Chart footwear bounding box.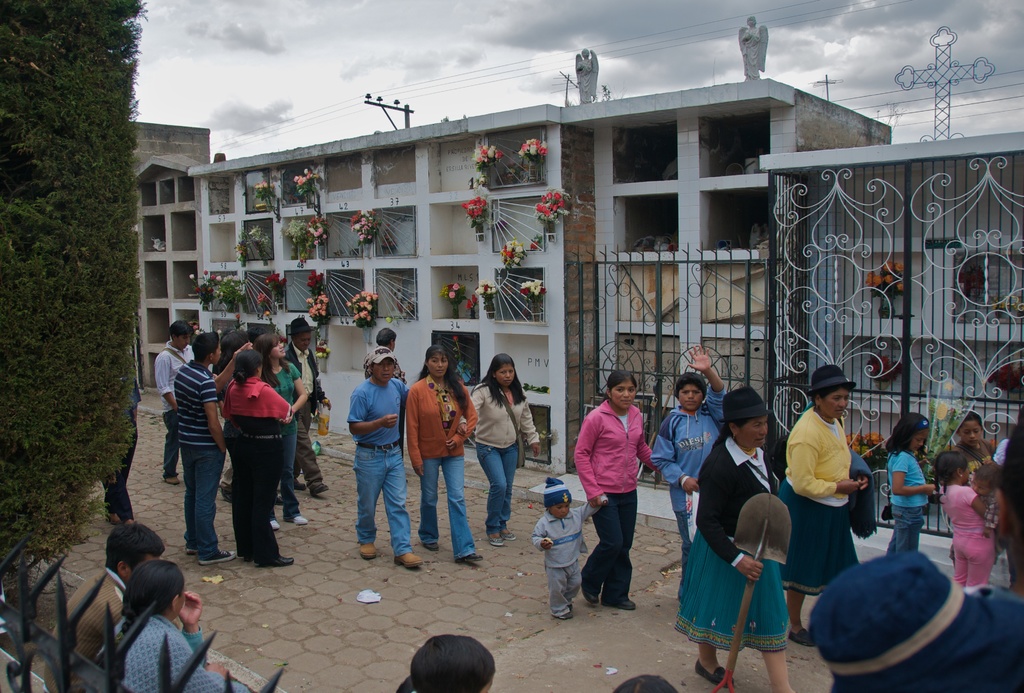
Charted: {"left": 196, "top": 553, "right": 232, "bottom": 566}.
